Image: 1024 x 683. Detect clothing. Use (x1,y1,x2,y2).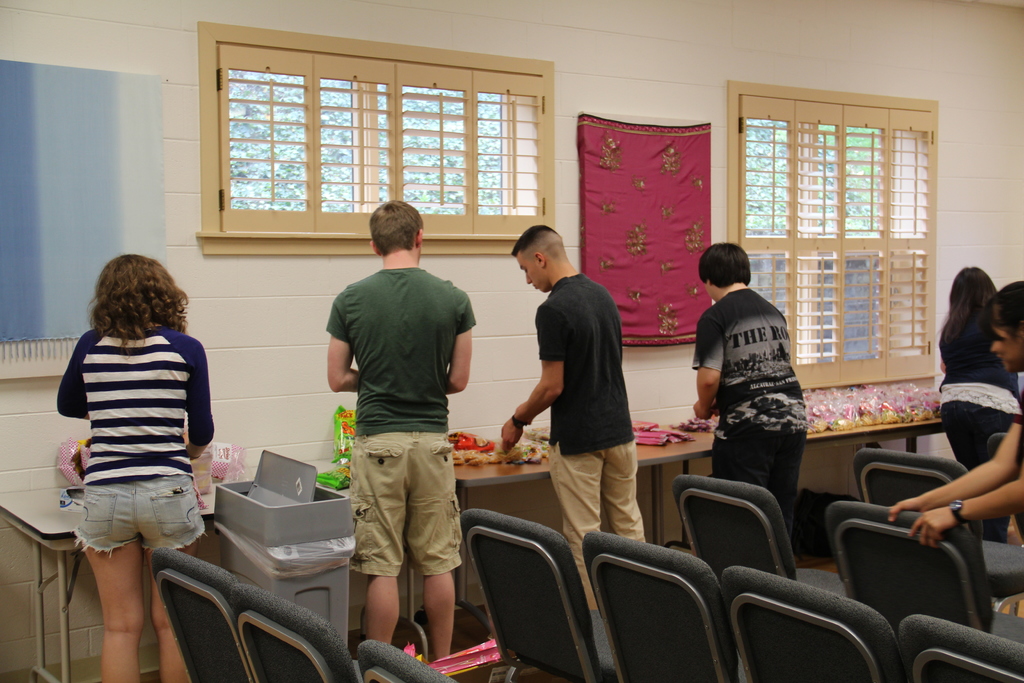
(694,288,810,427).
